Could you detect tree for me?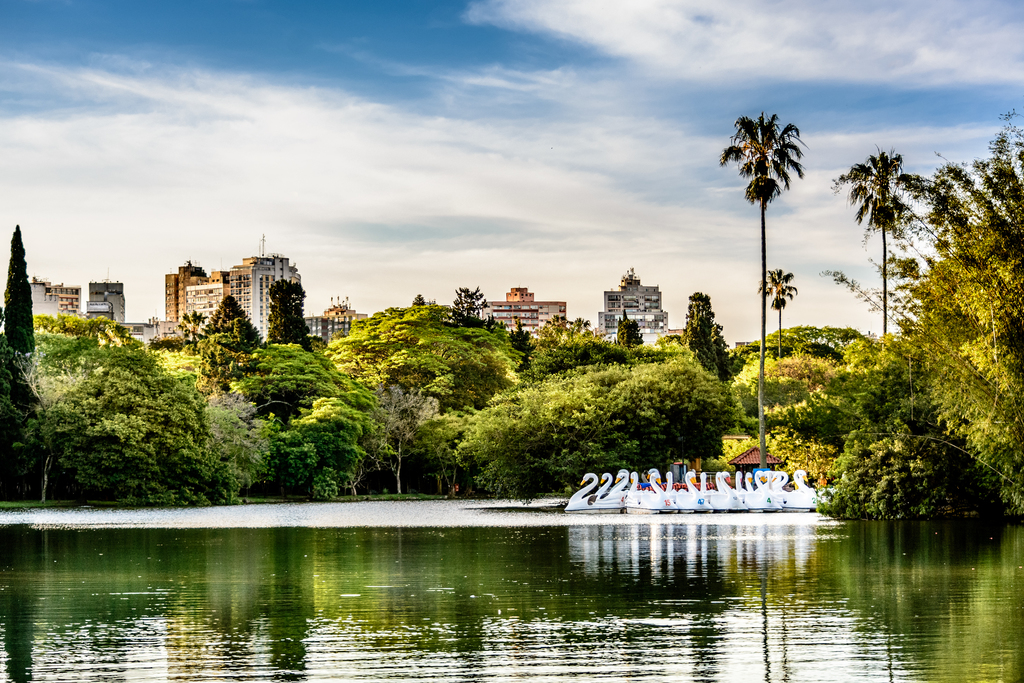
Detection result: (825,331,993,516).
